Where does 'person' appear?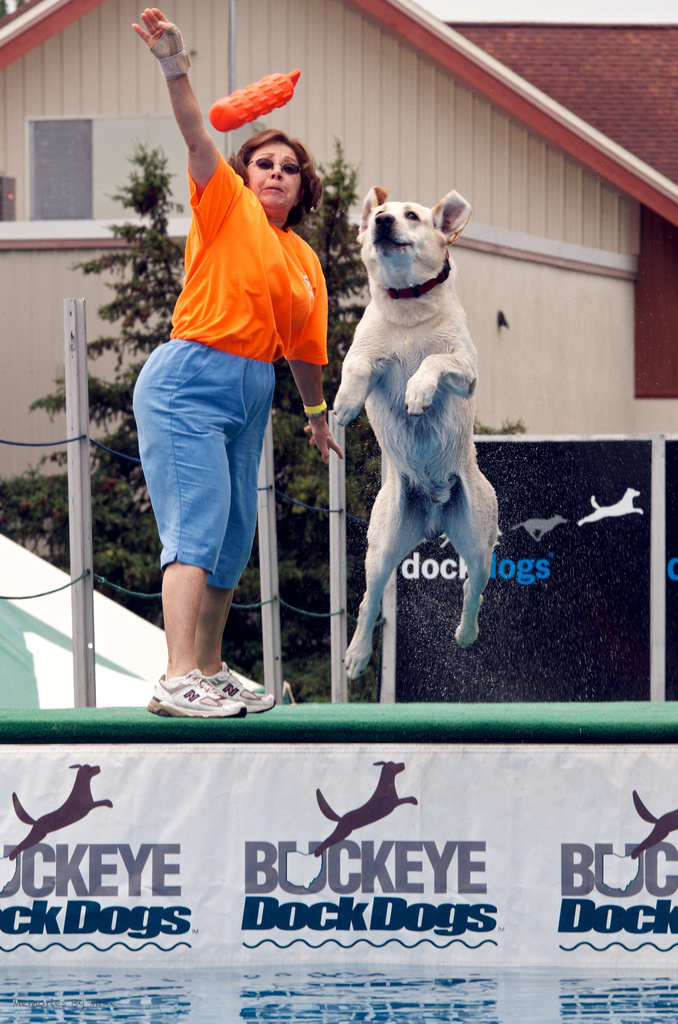
Appears at 122:88:332:714.
